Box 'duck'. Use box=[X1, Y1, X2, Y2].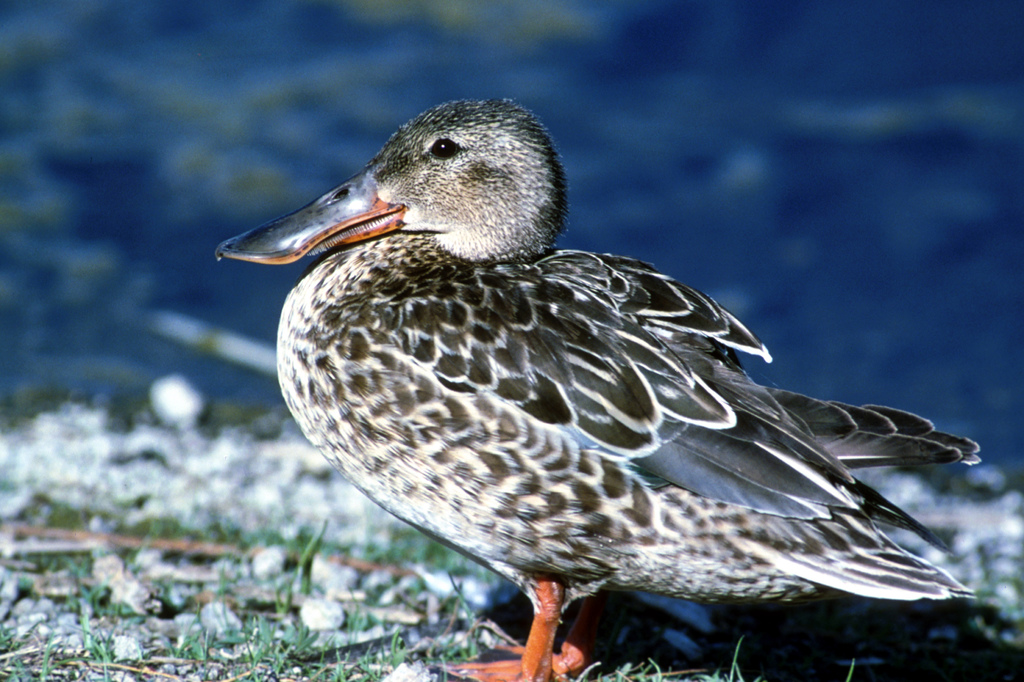
box=[210, 109, 949, 666].
